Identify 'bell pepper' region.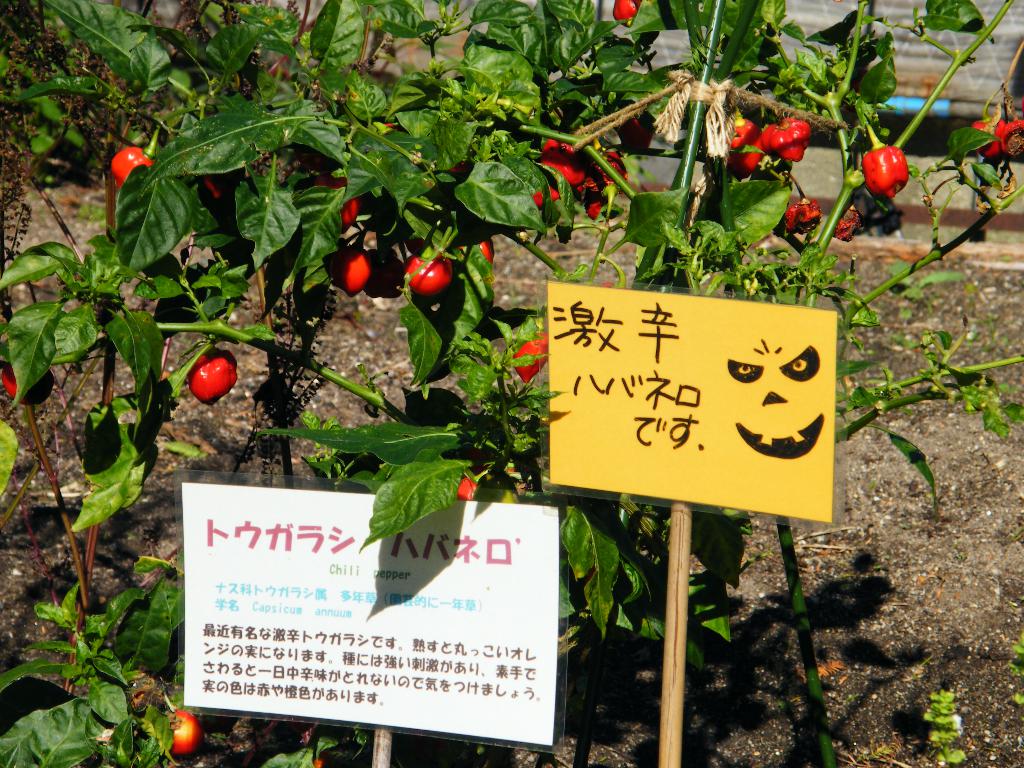
Region: box=[588, 195, 607, 216].
